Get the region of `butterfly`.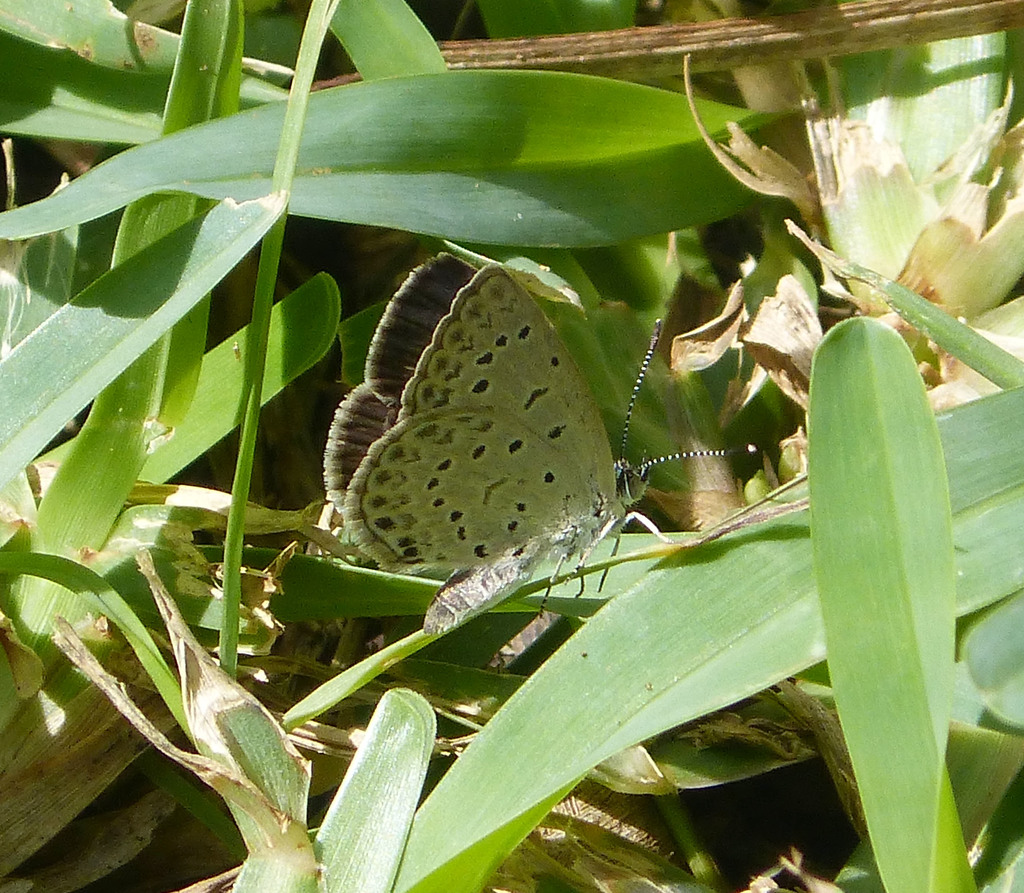
detection(308, 237, 724, 621).
